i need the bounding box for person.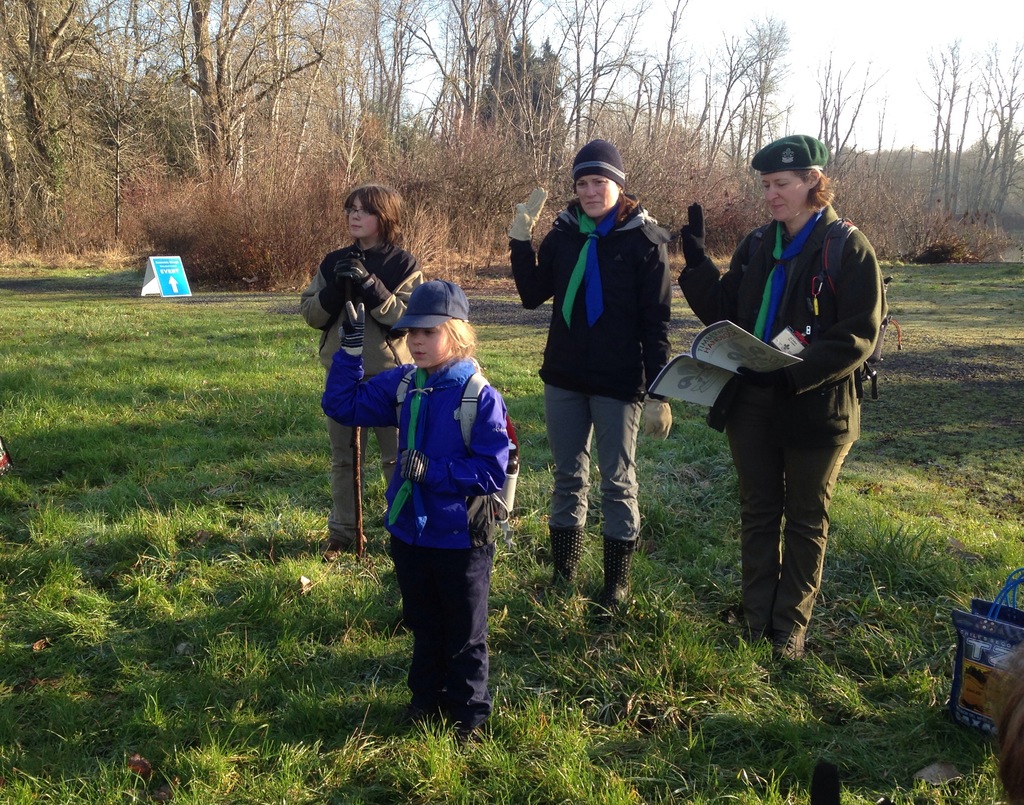
Here it is: 527,156,668,611.
